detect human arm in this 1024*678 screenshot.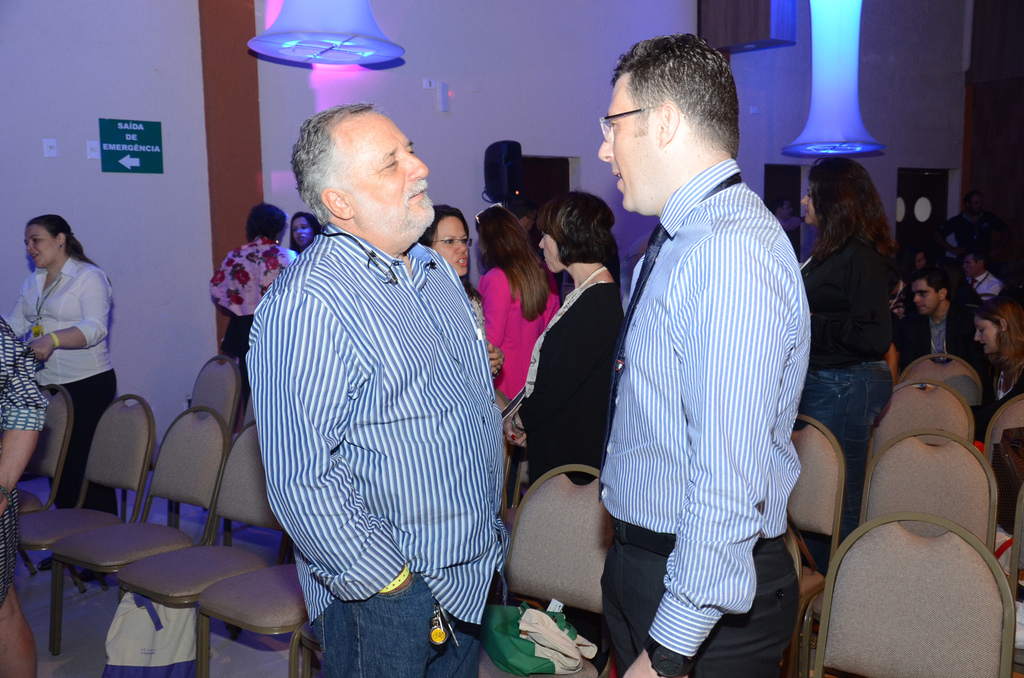
Detection: bbox=[267, 291, 419, 600].
